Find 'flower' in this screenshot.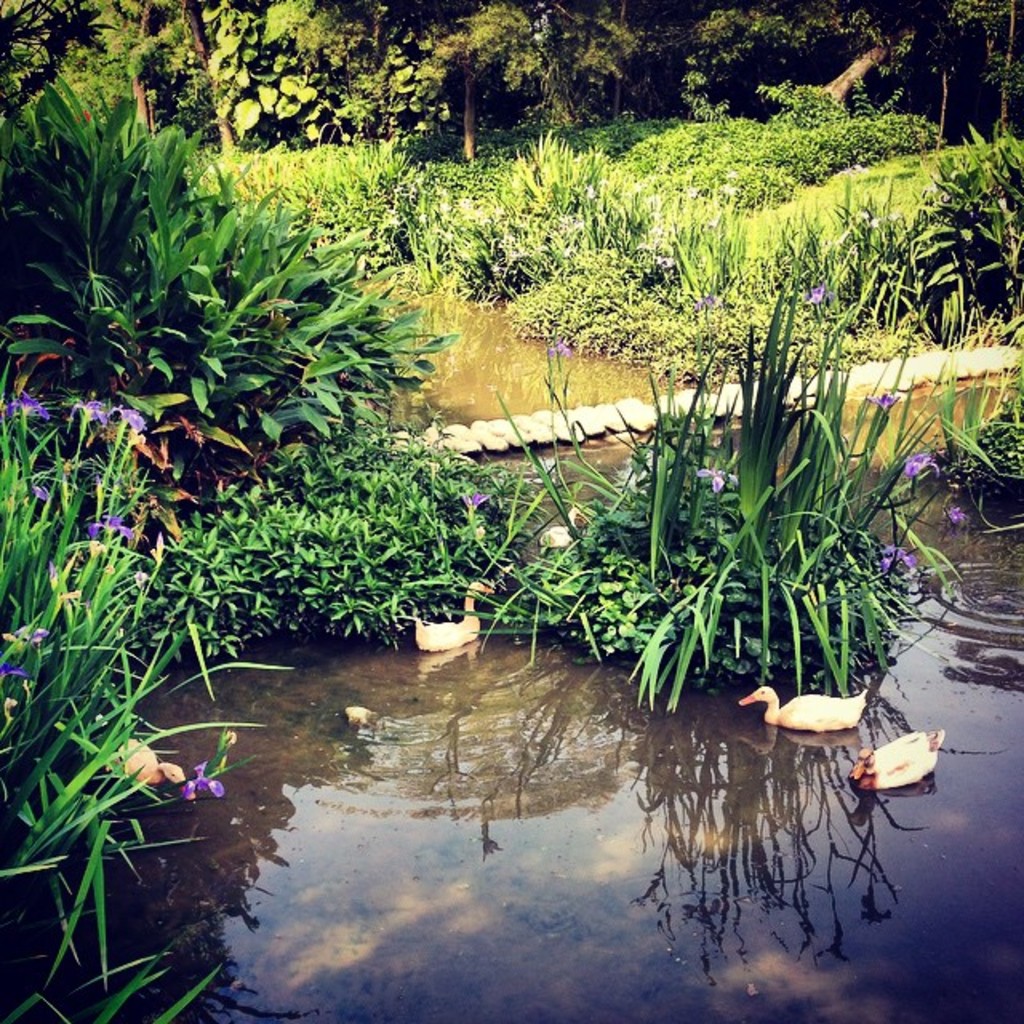
The bounding box for 'flower' is <box>32,485,51,504</box>.
